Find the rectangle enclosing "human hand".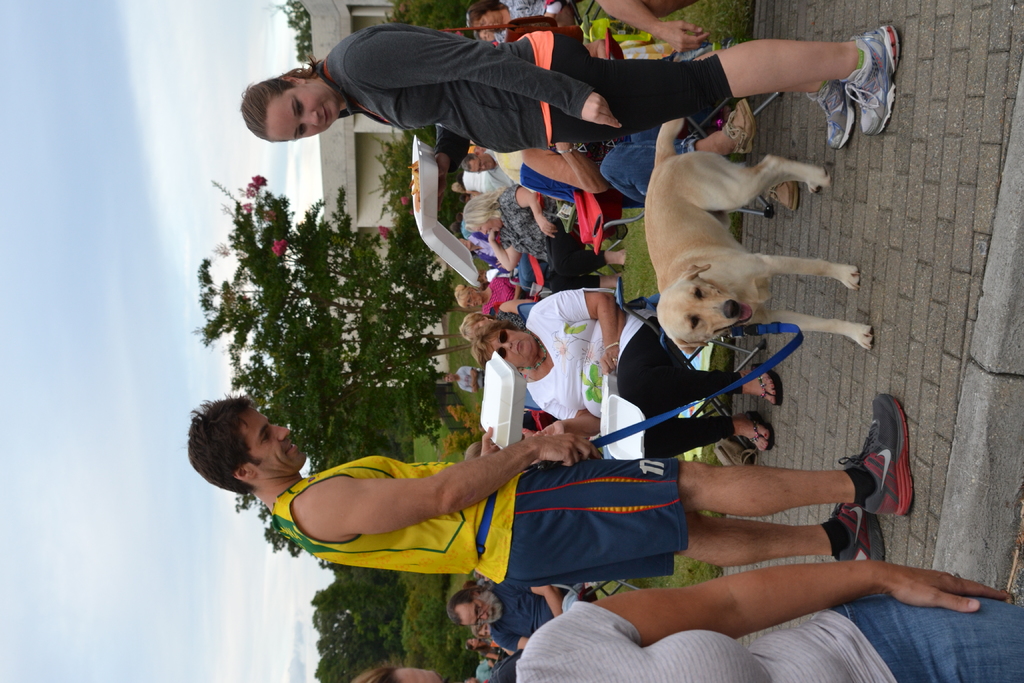
436,152,450,213.
